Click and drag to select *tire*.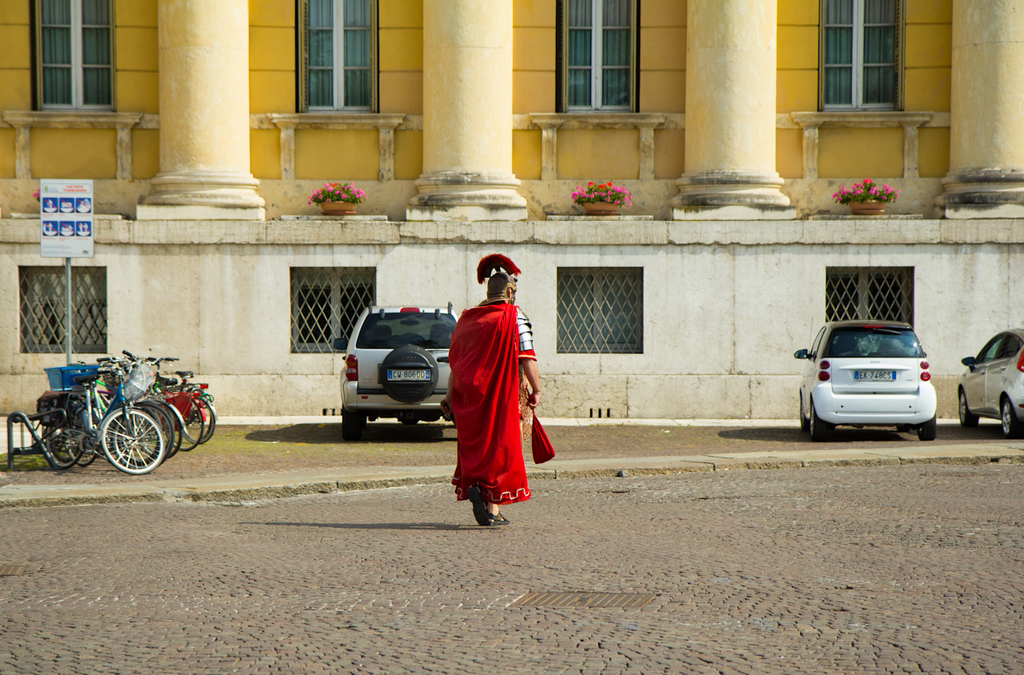
Selection: x1=46 y1=409 x2=86 y2=467.
